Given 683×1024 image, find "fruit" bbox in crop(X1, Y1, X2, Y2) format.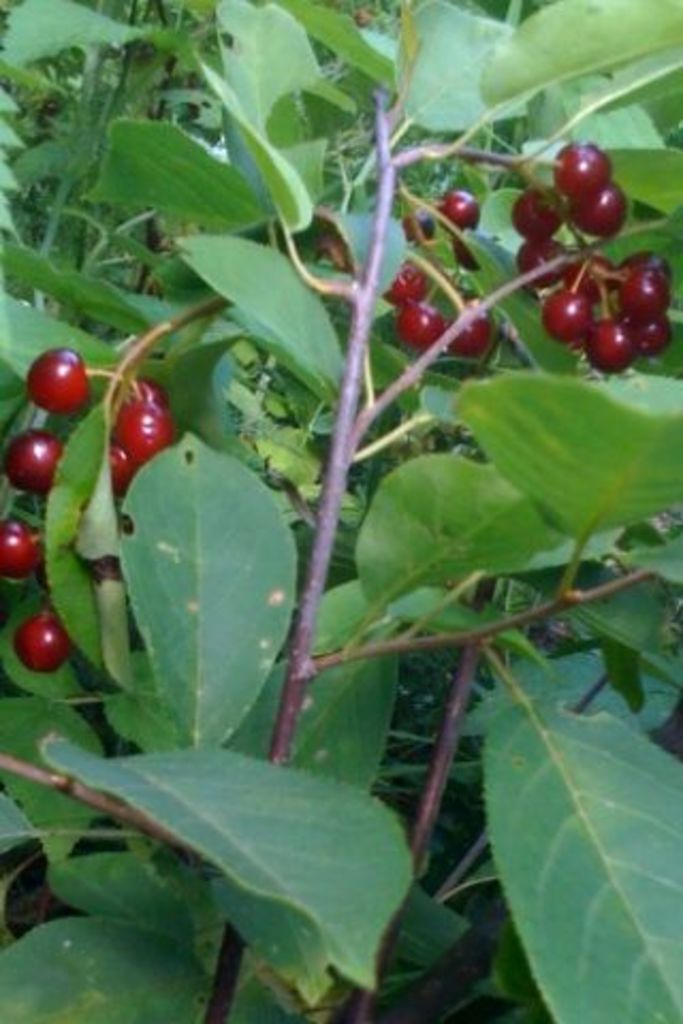
crop(23, 354, 88, 416).
